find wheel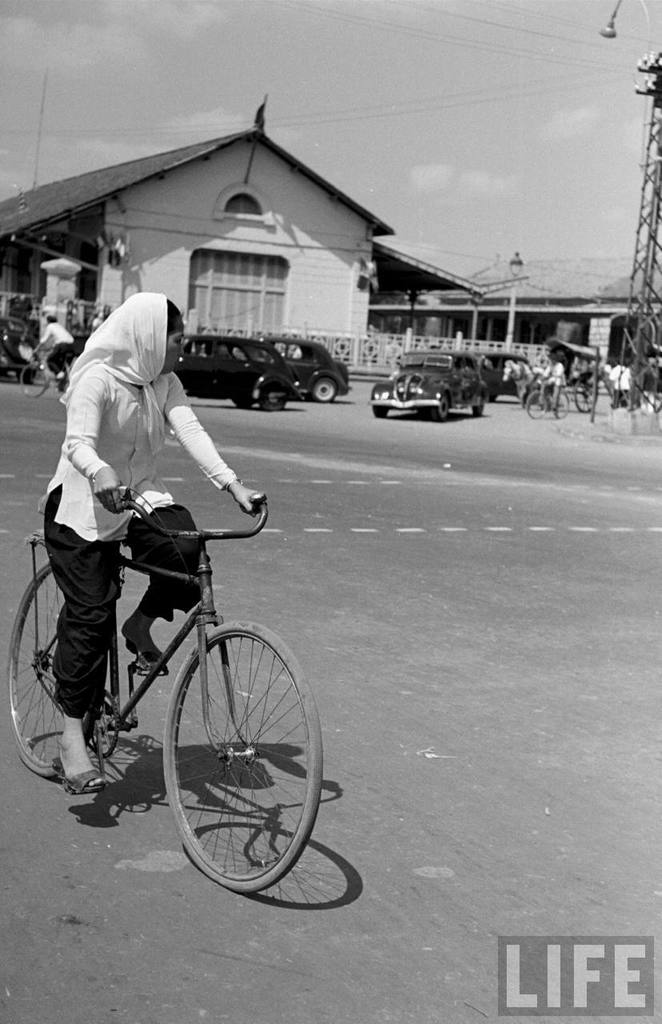
x1=263 y1=385 x2=286 y2=406
